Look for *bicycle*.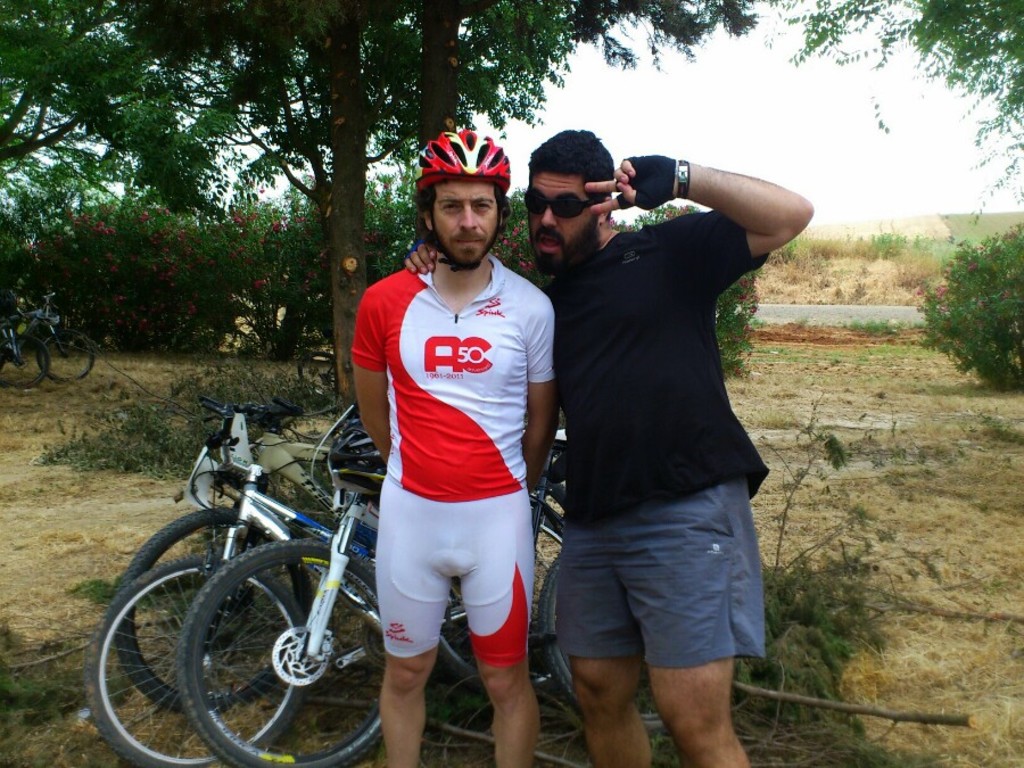
Found: 86, 397, 647, 767.
